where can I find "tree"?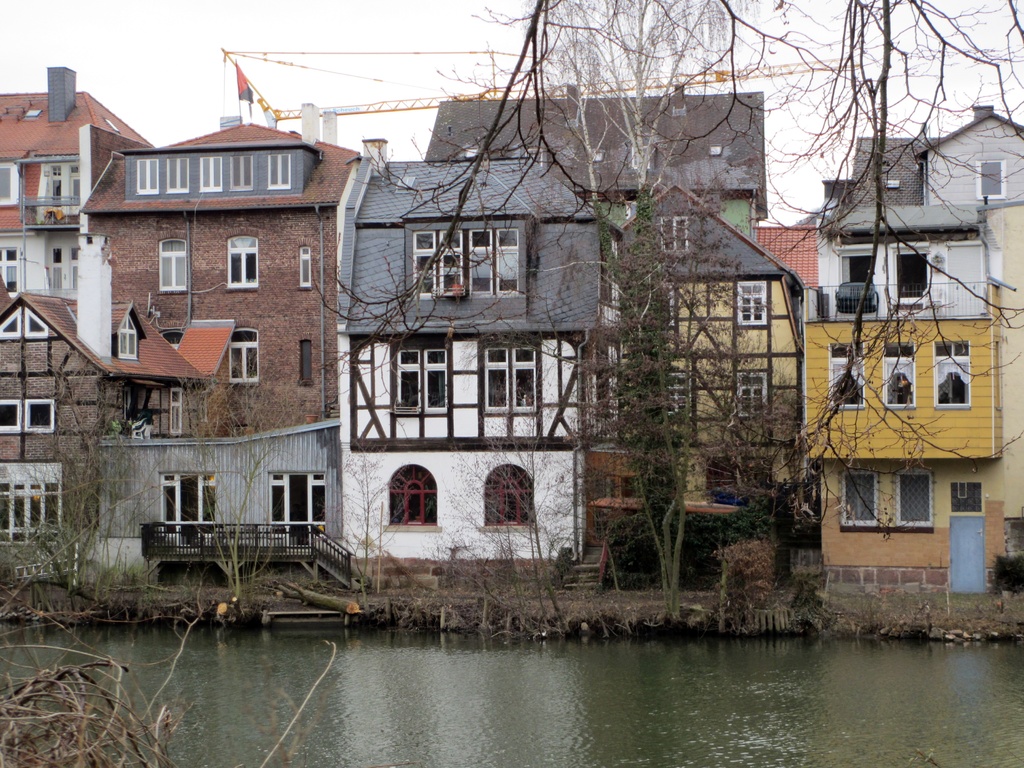
You can find it at {"left": 561, "top": 174, "right": 794, "bottom": 616}.
